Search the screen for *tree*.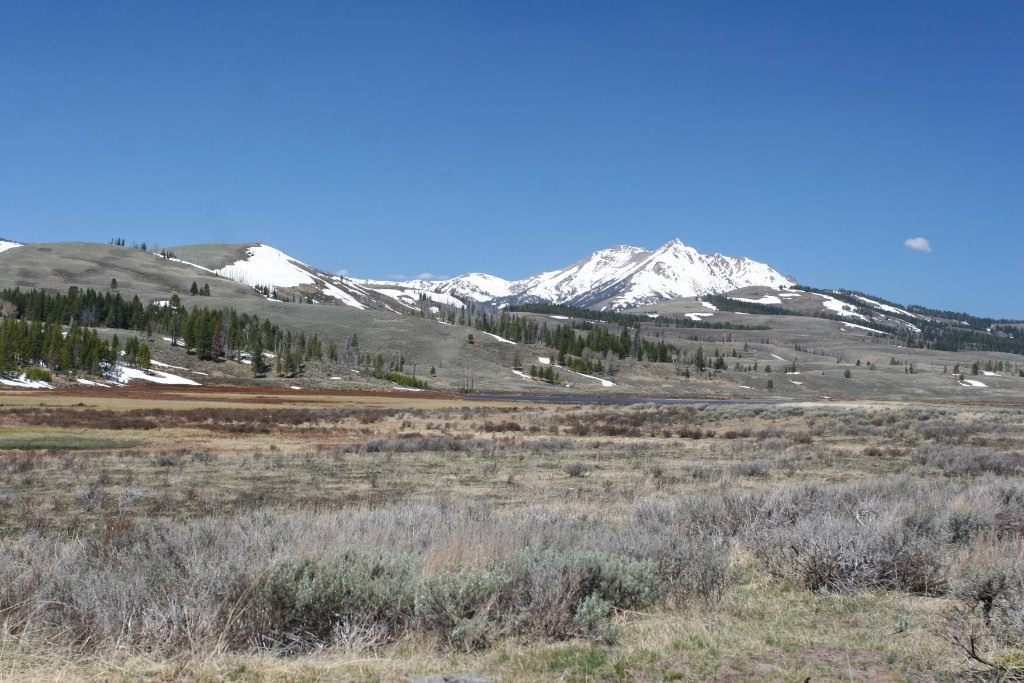
Found at x1=136 y1=346 x2=147 y2=368.
